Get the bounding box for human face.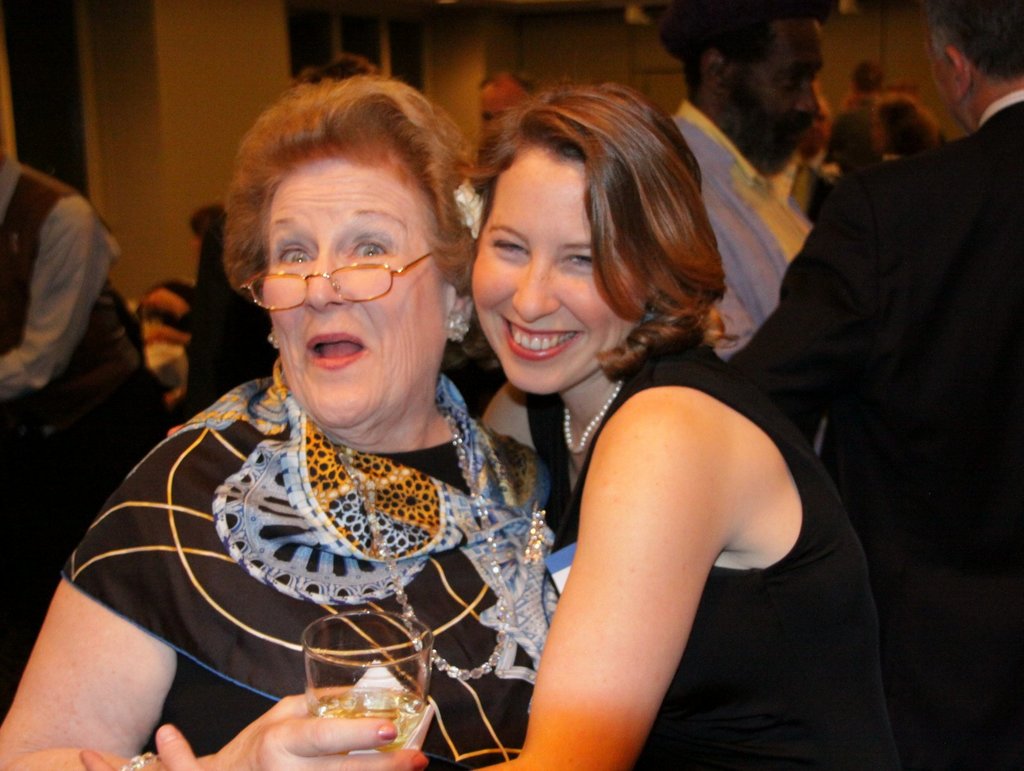
crop(260, 164, 449, 429).
